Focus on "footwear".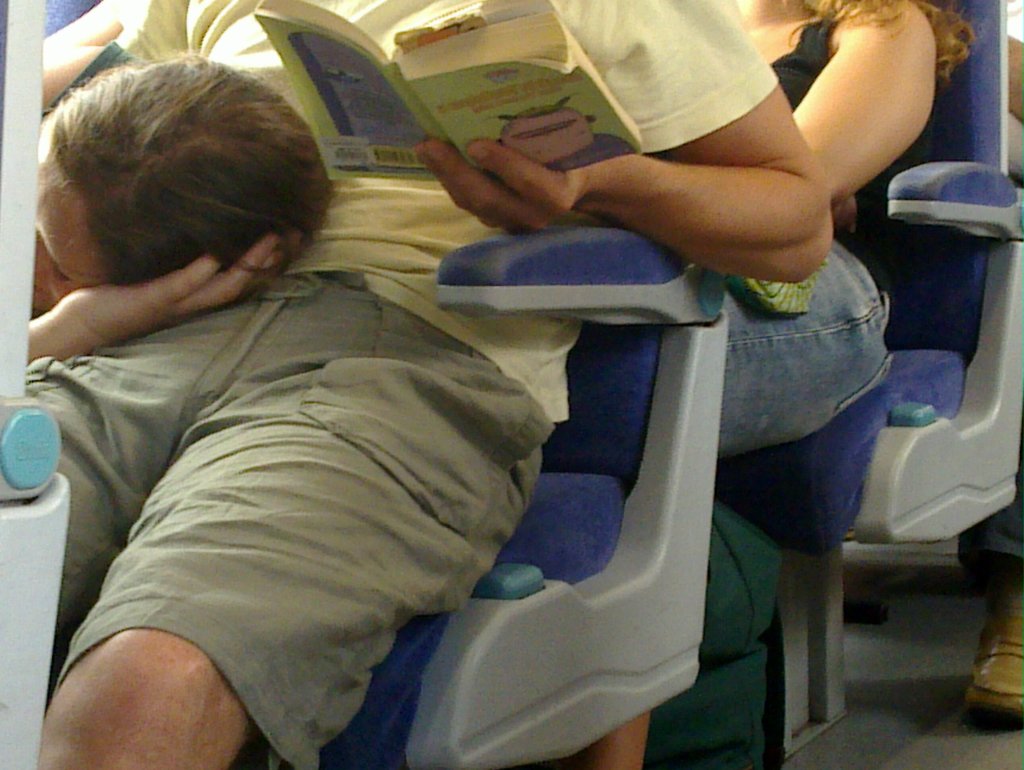
Focused at (956,545,1023,729).
